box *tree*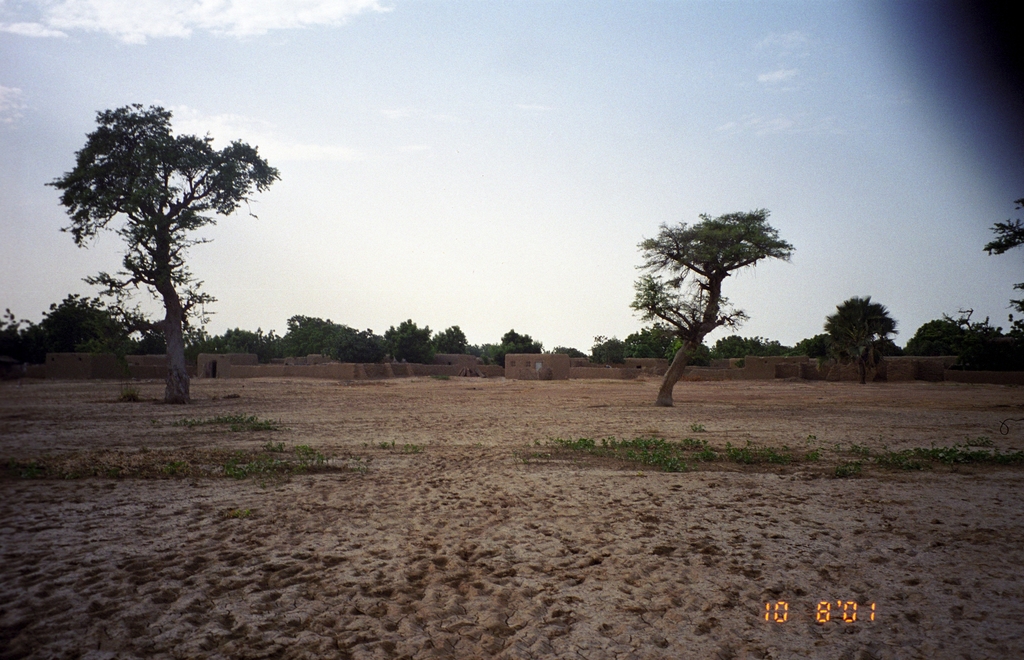
x1=993, y1=186, x2=1023, y2=285
